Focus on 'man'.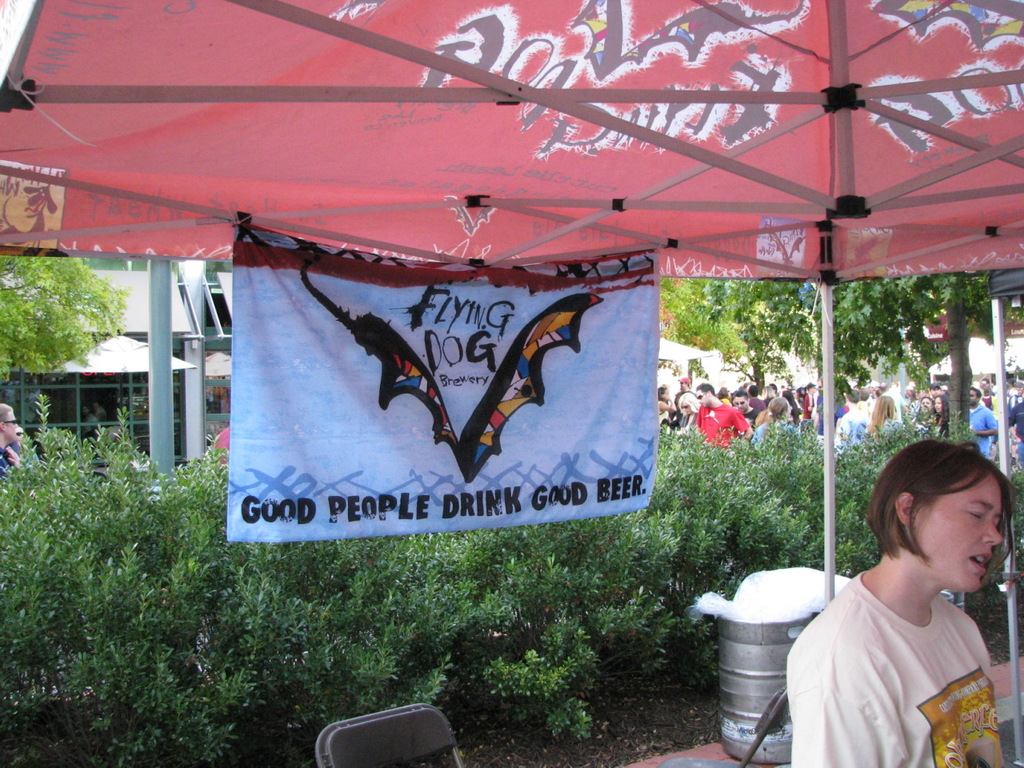
Focused at 693,381,753,450.
